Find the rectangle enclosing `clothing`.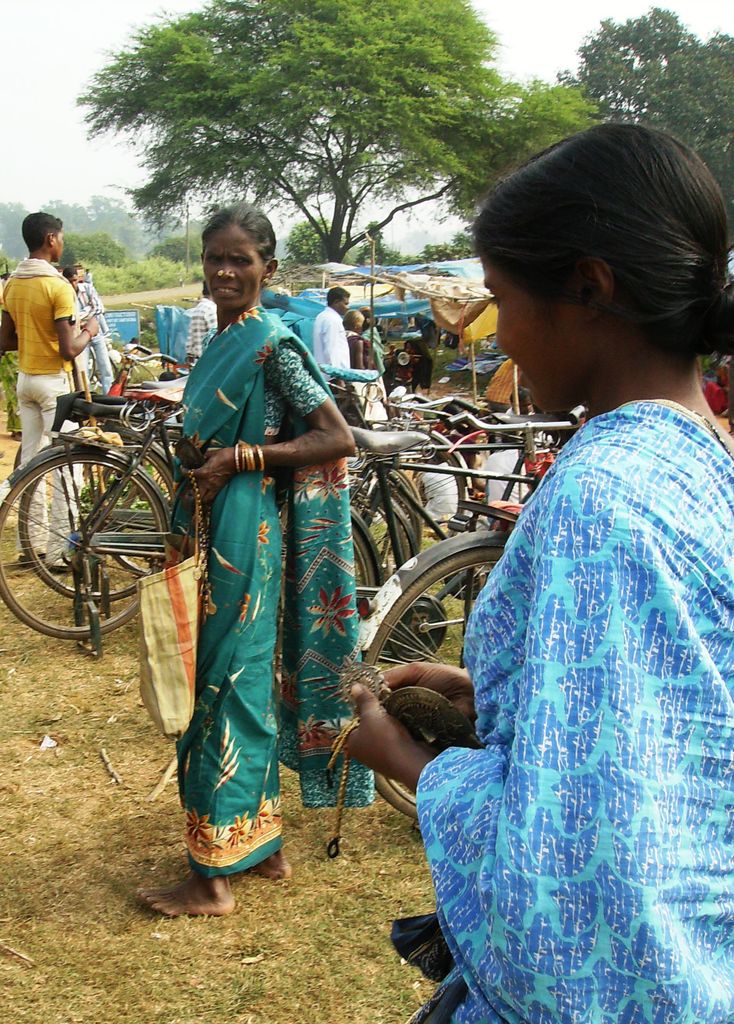
crop(482, 448, 531, 506).
